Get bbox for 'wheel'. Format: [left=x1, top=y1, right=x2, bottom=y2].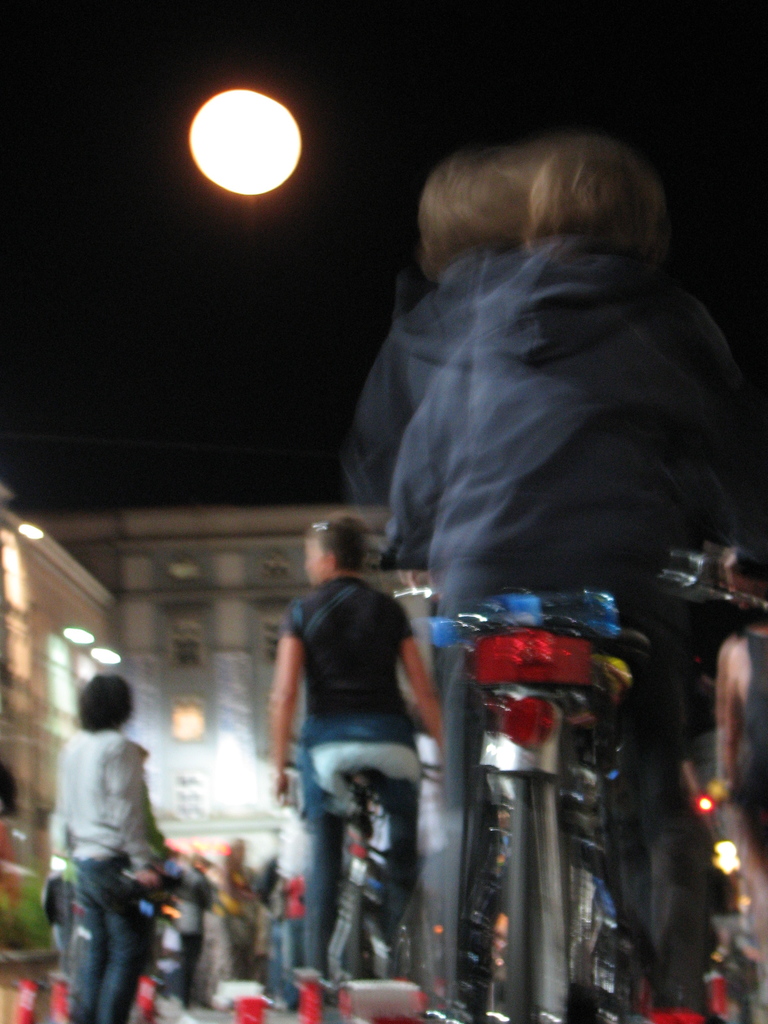
[left=515, top=766, right=586, bottom=1022].
